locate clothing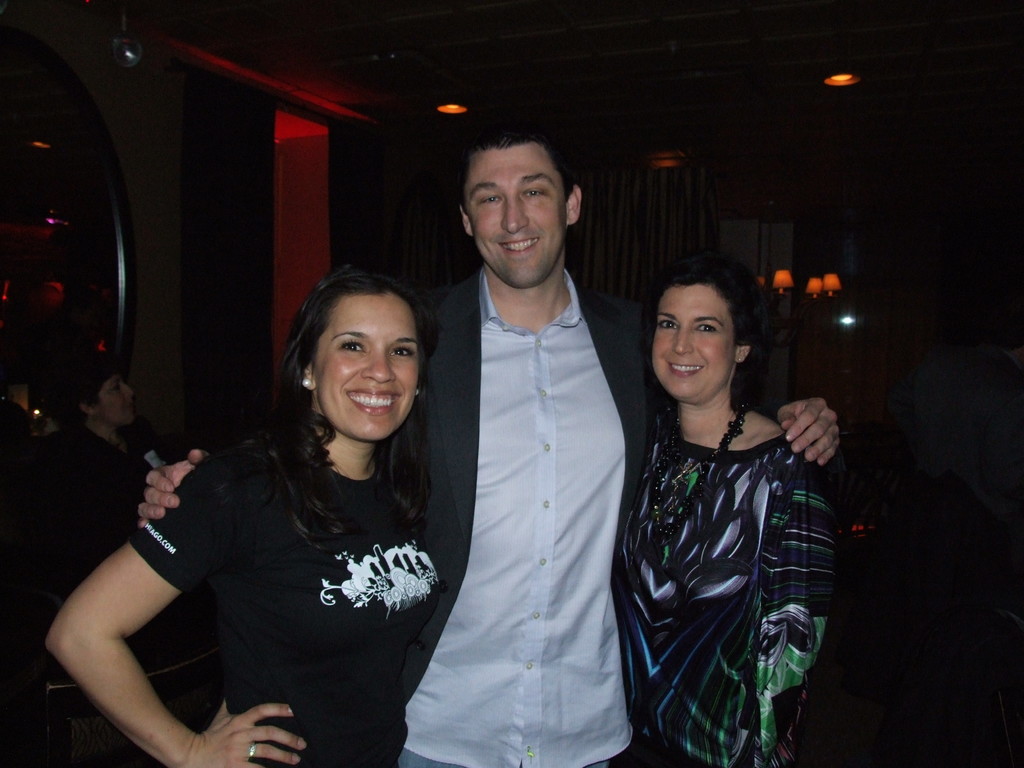
bbox=(130, 403, 435, 767)
